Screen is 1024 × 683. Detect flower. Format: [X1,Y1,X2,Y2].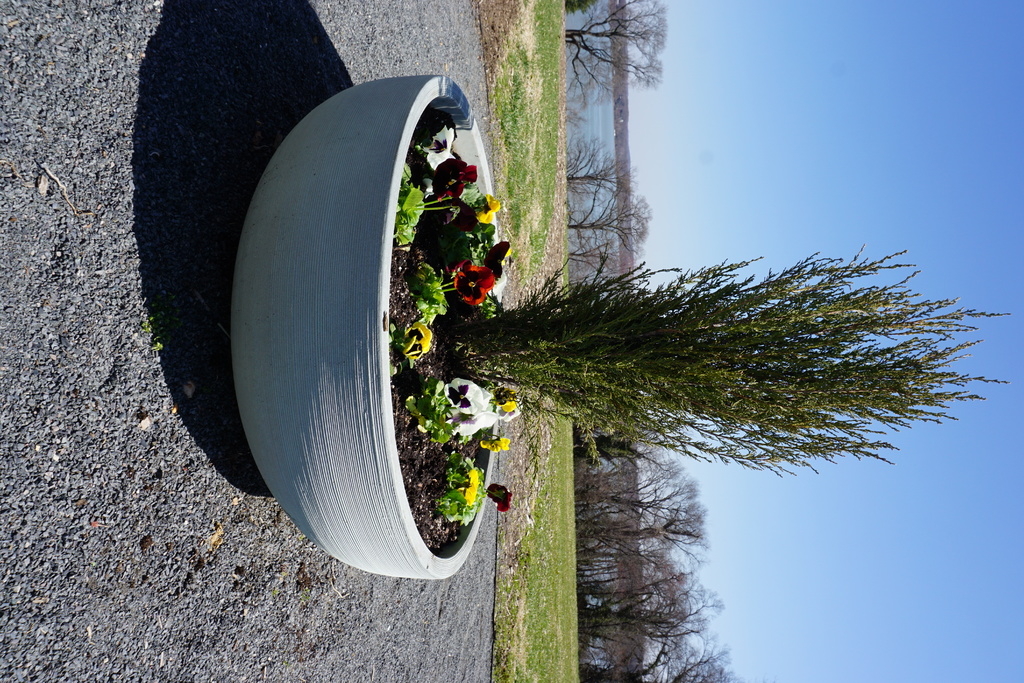
[486,483,511,513].
